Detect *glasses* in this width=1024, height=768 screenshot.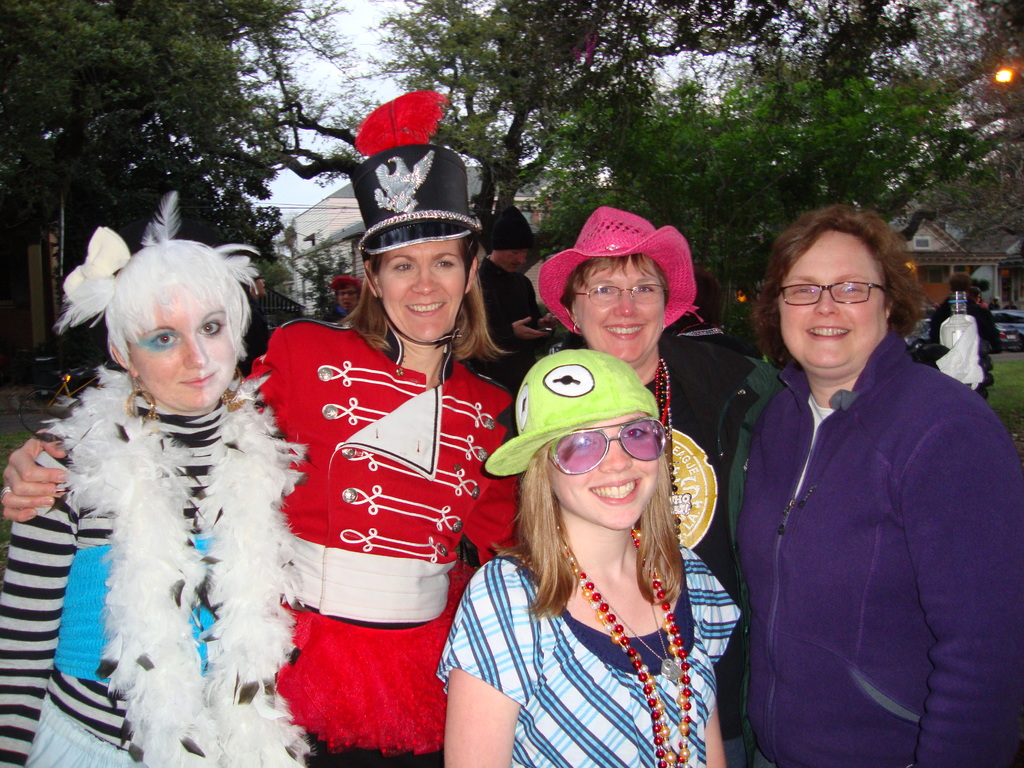
Detection: locate(572, 283, 673, 304).
